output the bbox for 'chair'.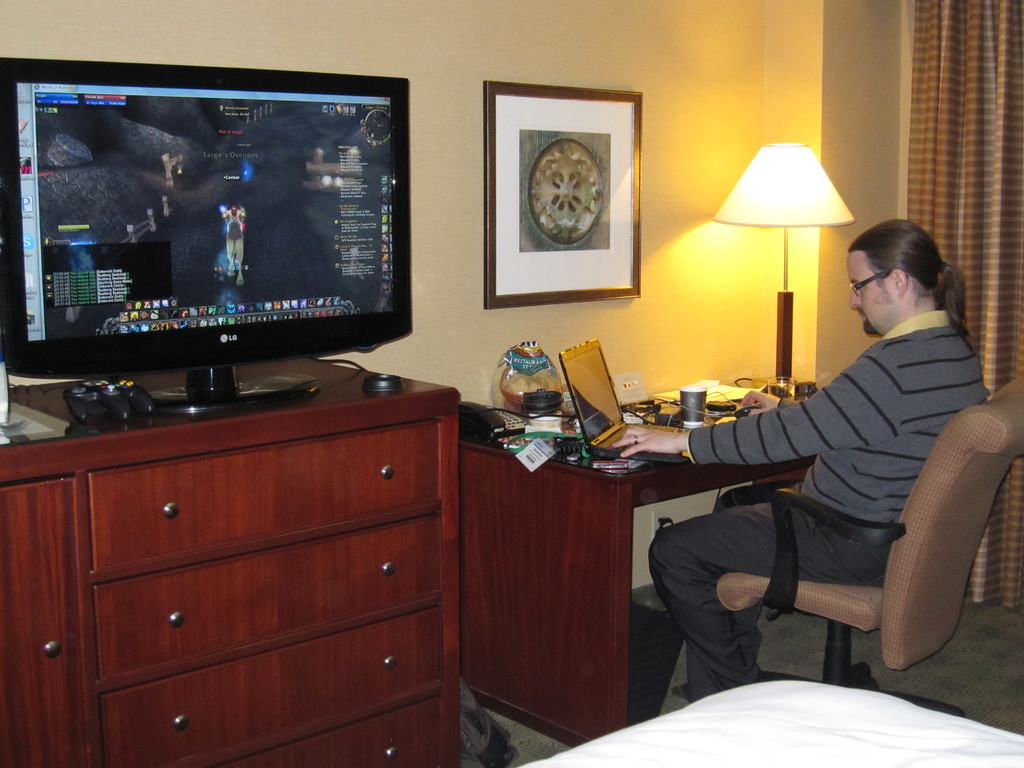
BBox(678, 326, 1000, 730).
